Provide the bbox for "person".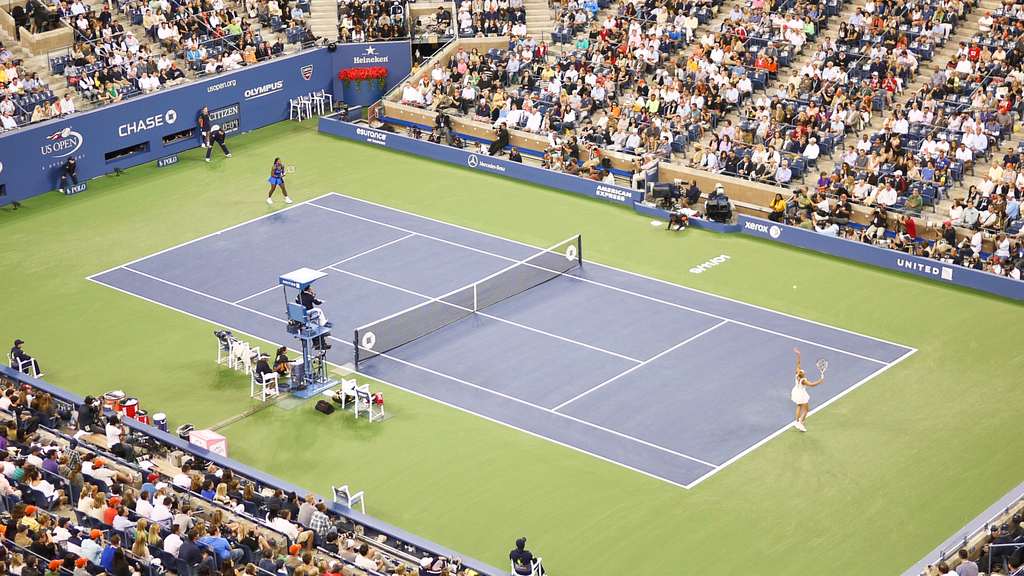
[566,0,846,153].
